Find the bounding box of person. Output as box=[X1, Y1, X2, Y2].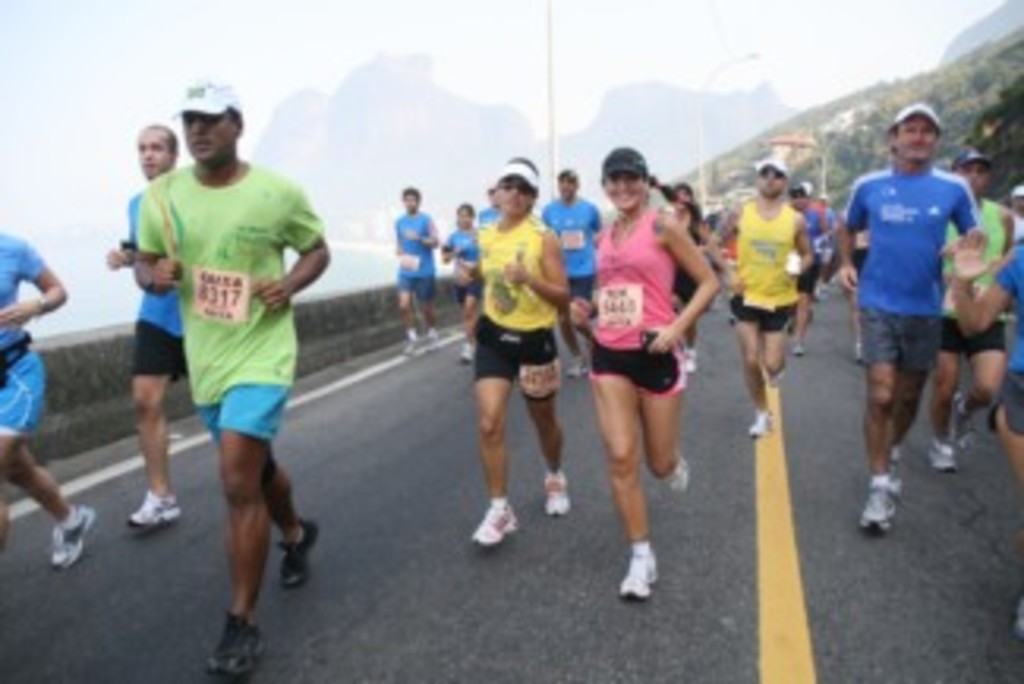
box=[659, 177, 712, 375].
